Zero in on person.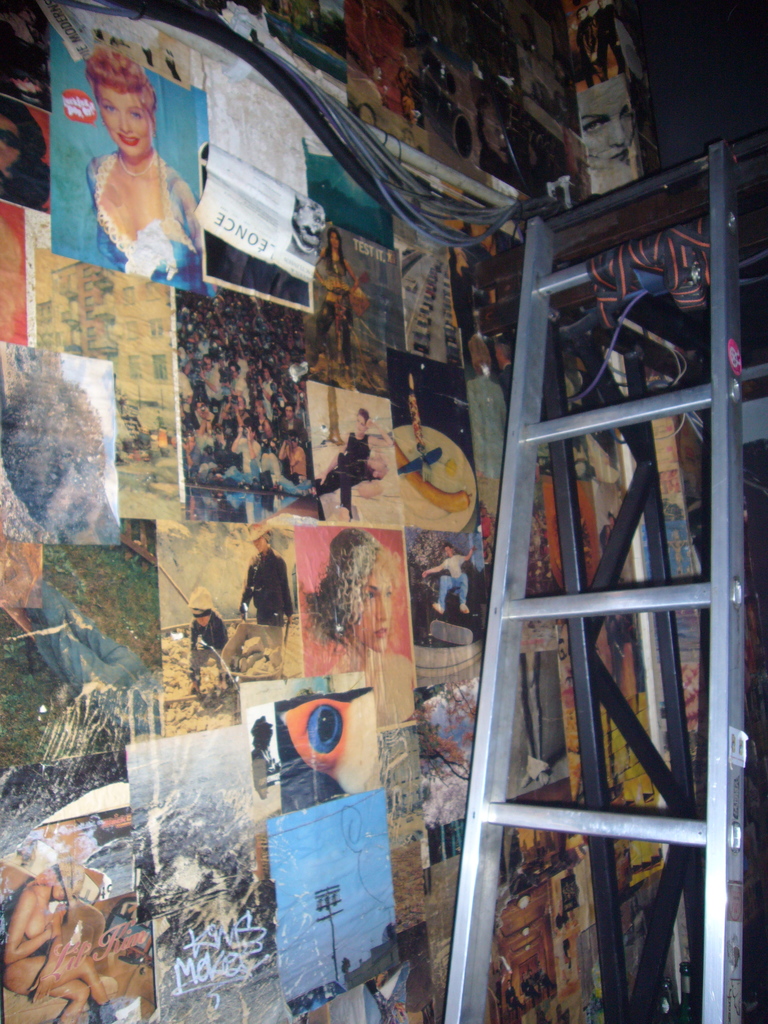
Zeroed in: <region>236, 526, 291, 626</region>.
